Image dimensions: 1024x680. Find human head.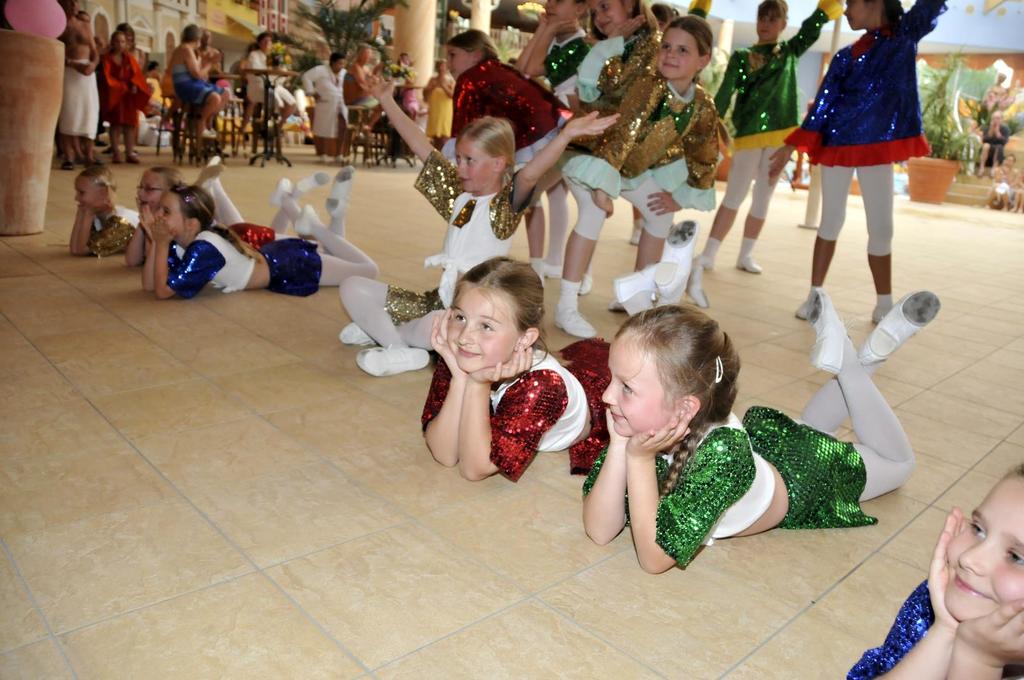
detection(257, 31, 273, 48).
